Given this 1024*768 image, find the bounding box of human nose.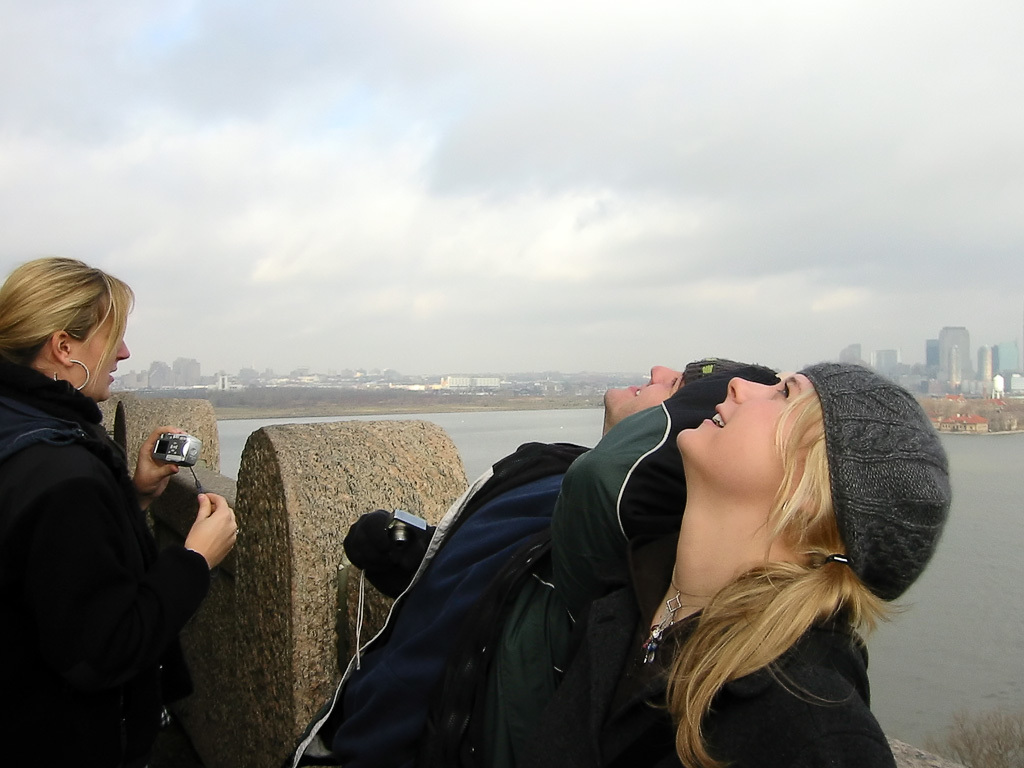
<region>649, 364, 679, 384</region>.
